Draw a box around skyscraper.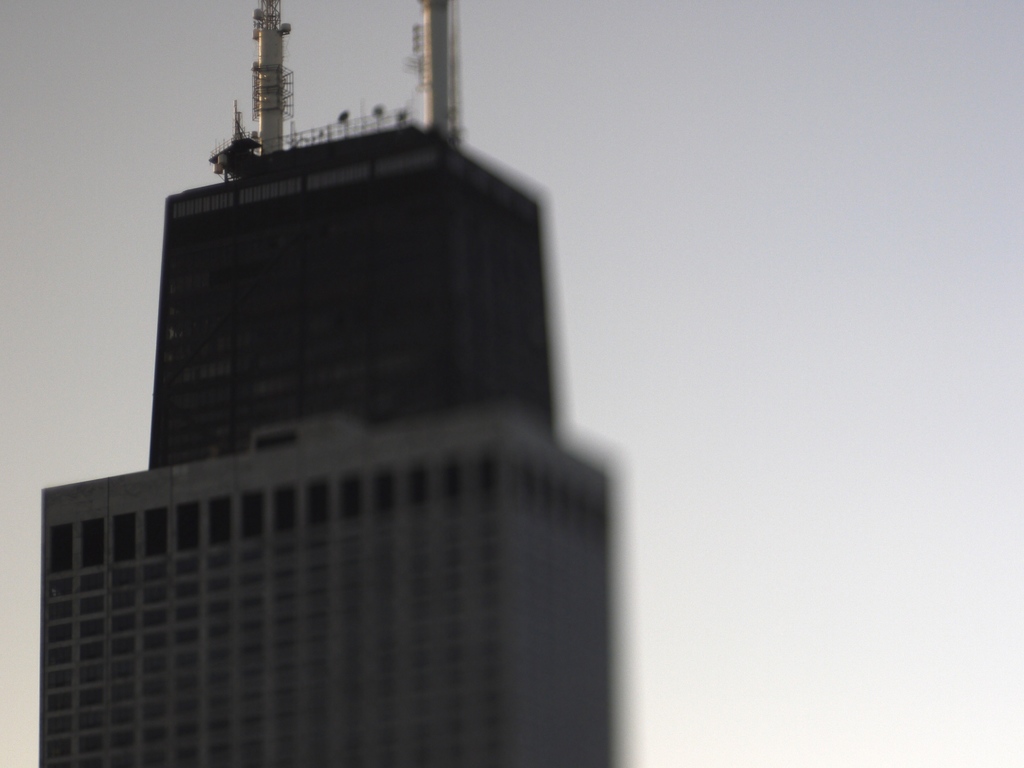
select_region(40, 394, 619, 767).
